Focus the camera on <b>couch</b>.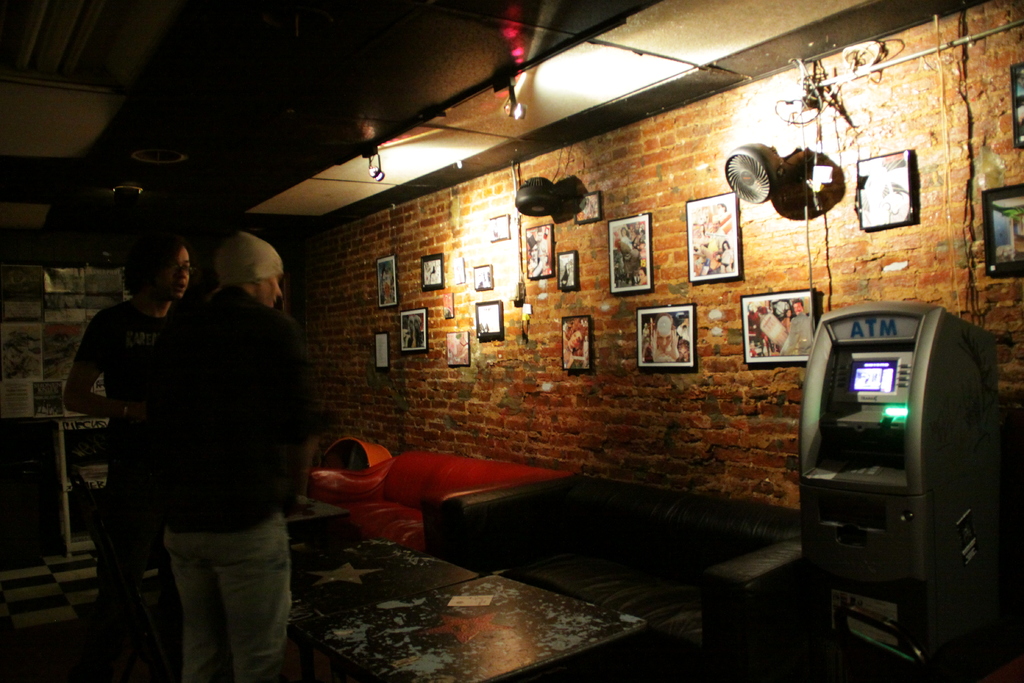
Focus region: <box>424,469,804,682</box>.
